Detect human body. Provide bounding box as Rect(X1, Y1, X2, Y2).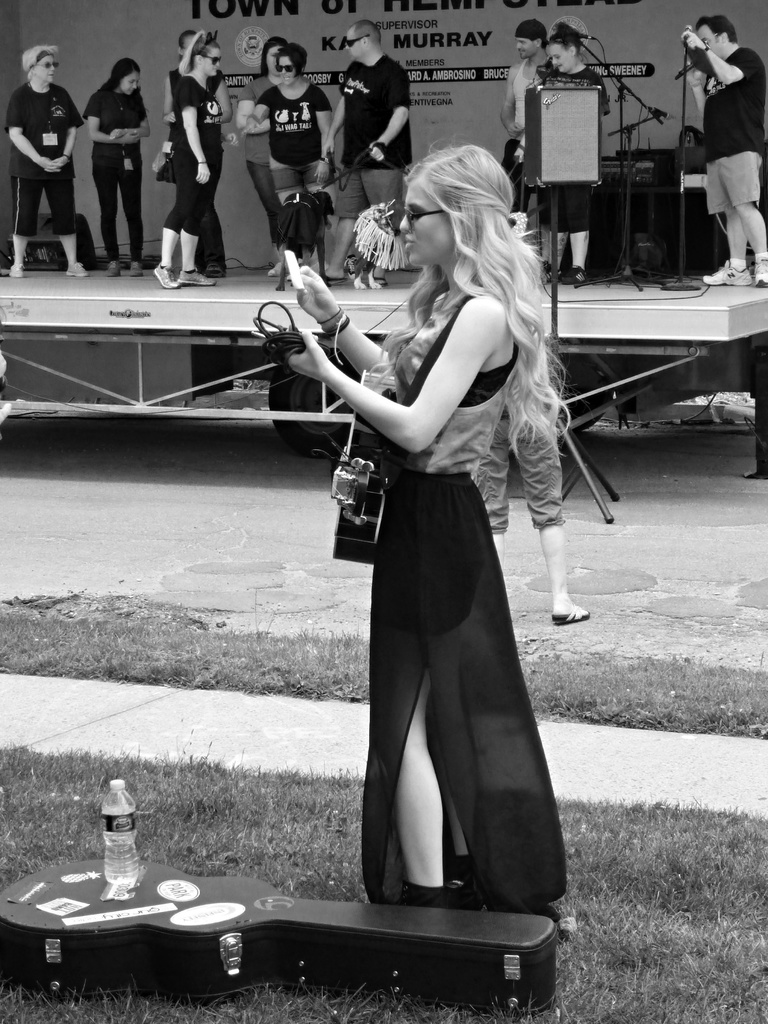
Rect(308, 111, 574, 893).
